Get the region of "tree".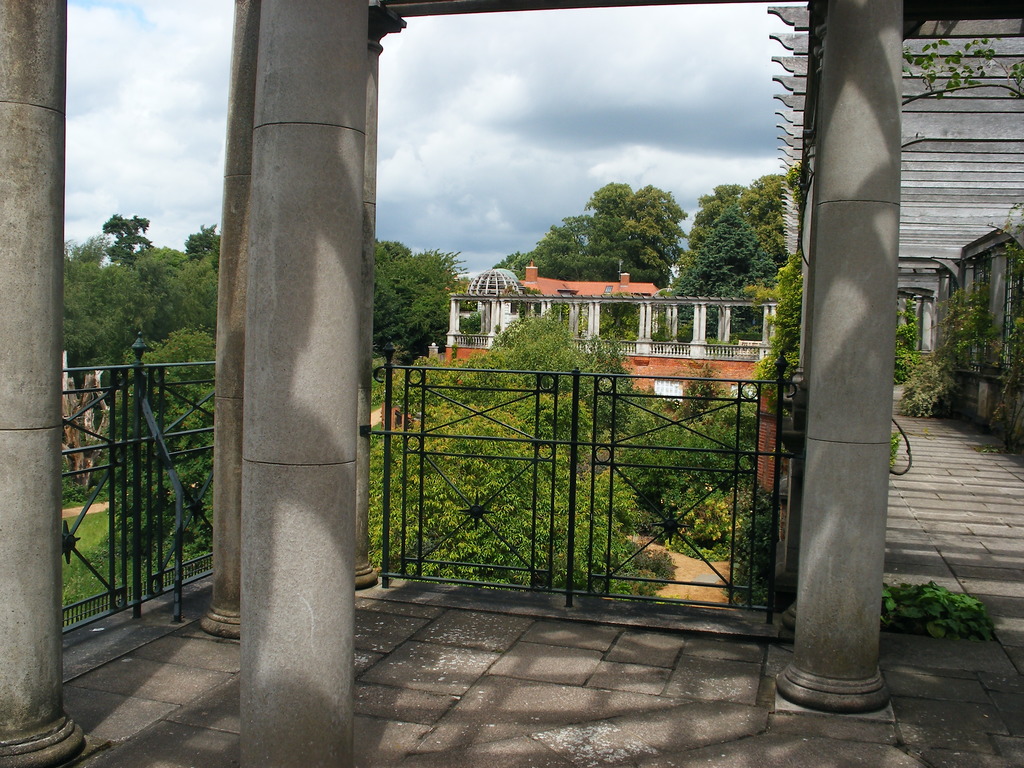
186:221:219:268.
